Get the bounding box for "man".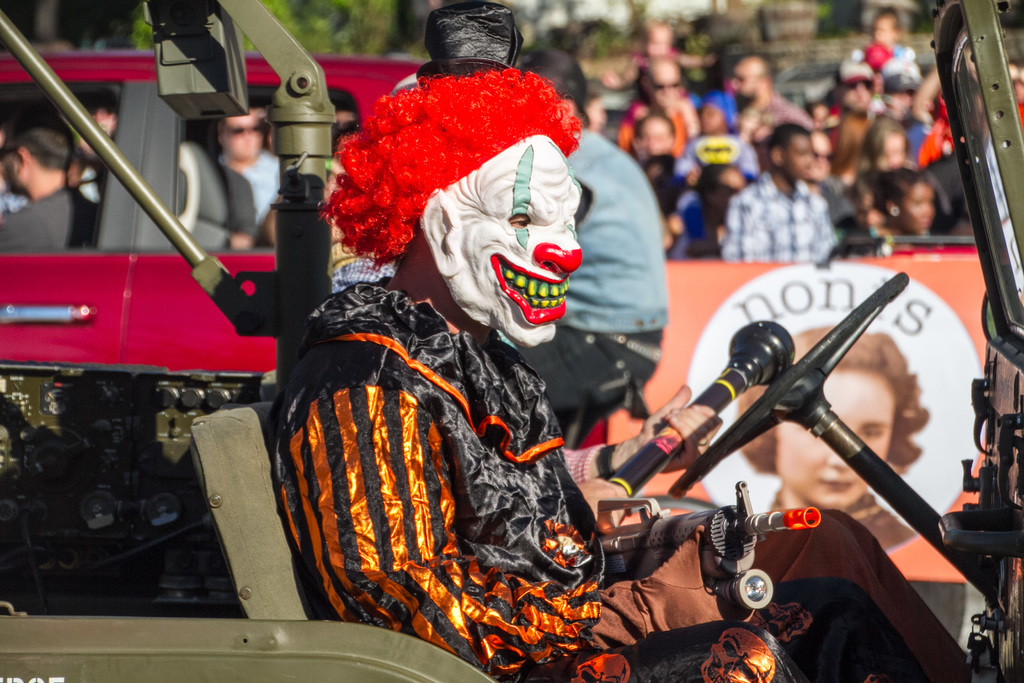
box=[218, 107, 282, 252].
